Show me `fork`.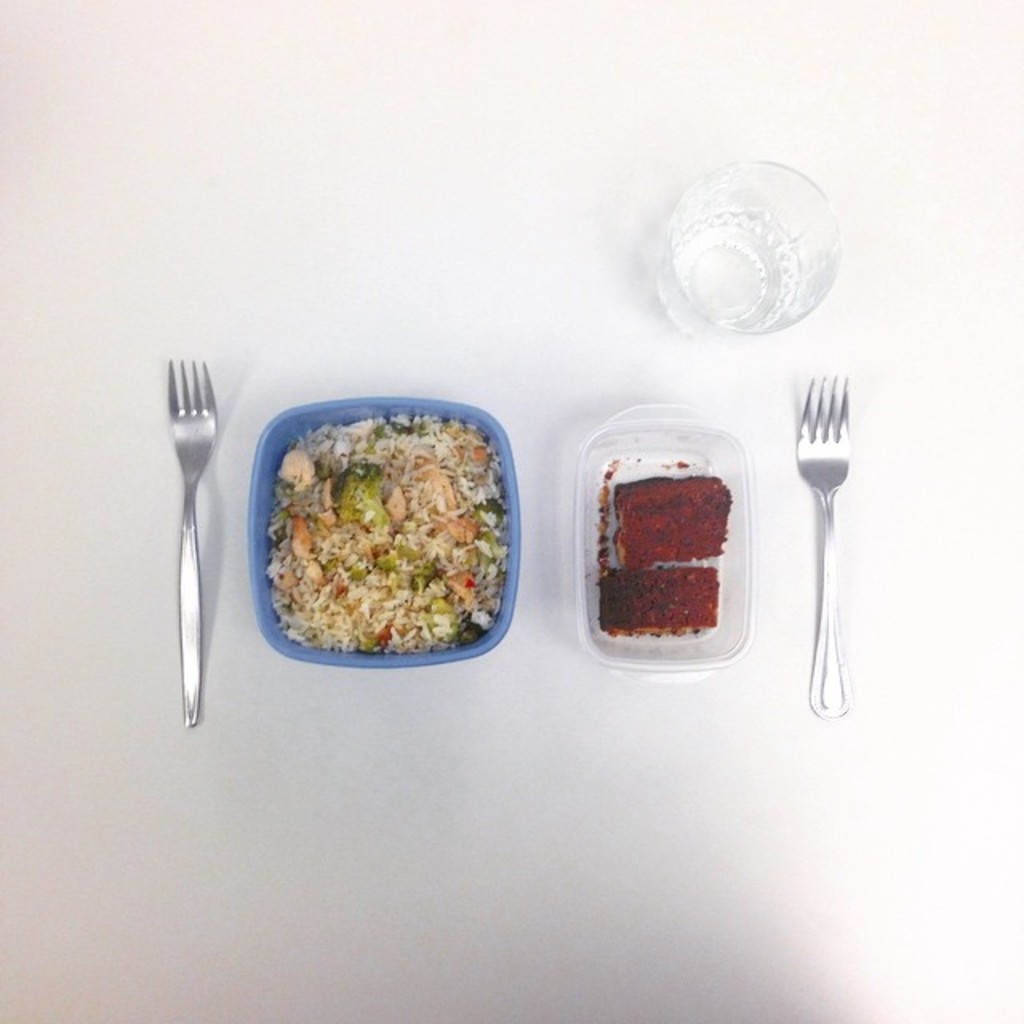
`fork` is here: pyautogui.locateOnScreen(166, 357, 221, 730).
